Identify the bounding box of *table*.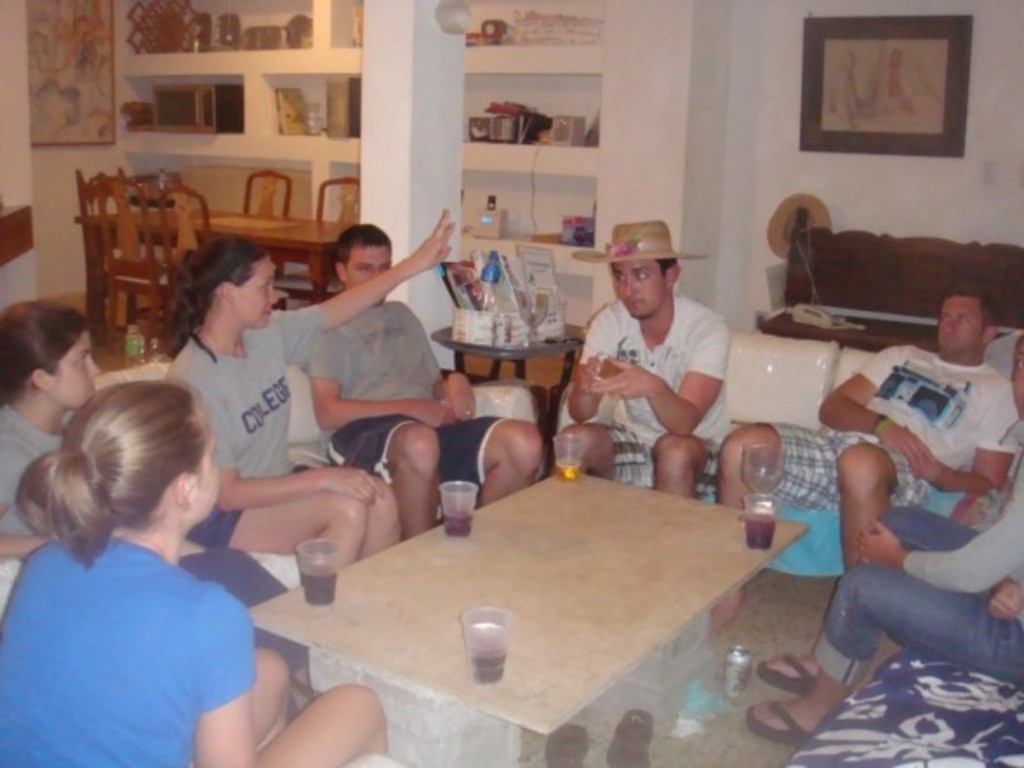
BBox(247, 454, 814, 765).
